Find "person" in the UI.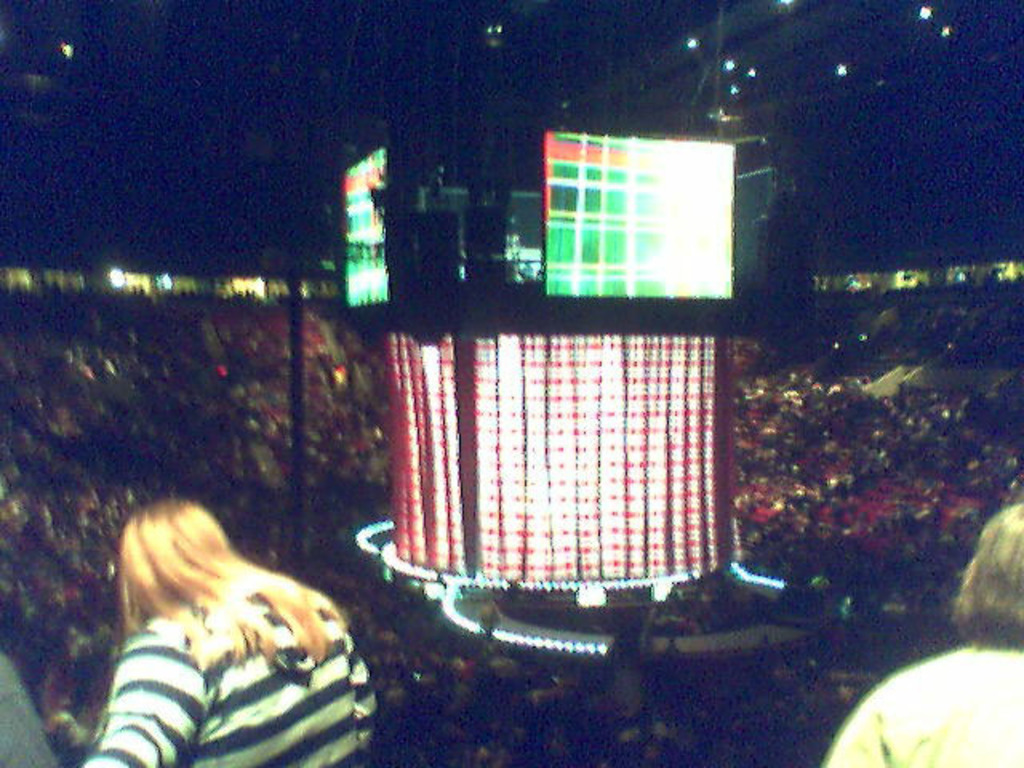
UI element at x1=77 y1=493 x2=371 y2=766.
